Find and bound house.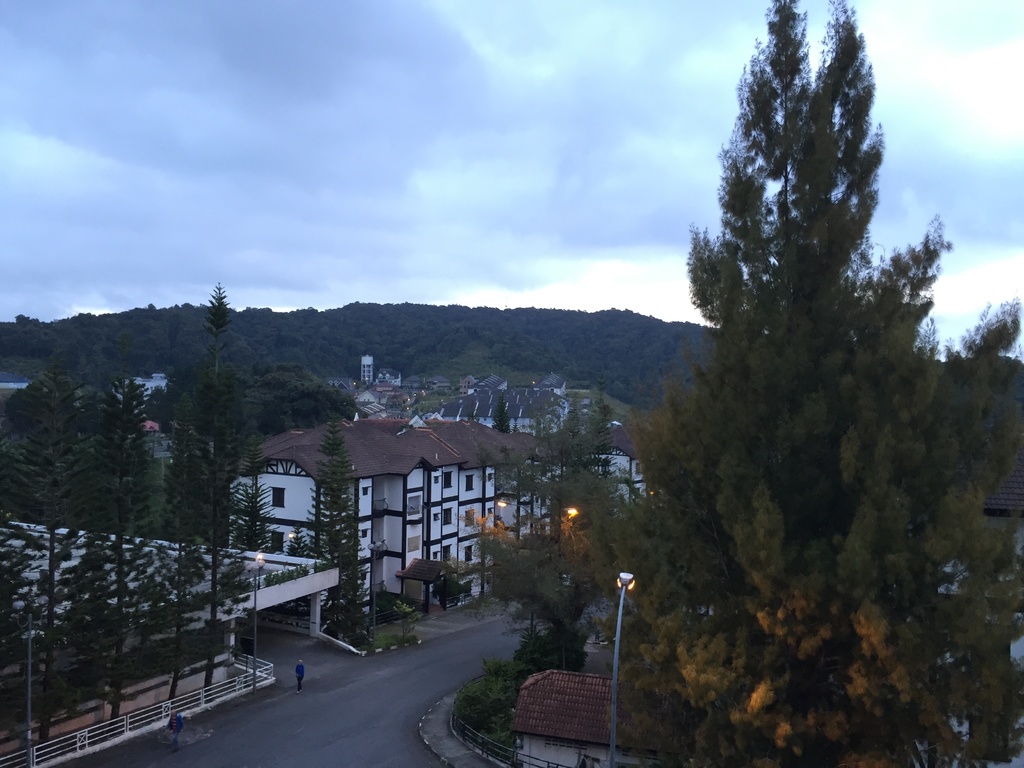
Bound: l=0, t=514, r=339, b=767.
